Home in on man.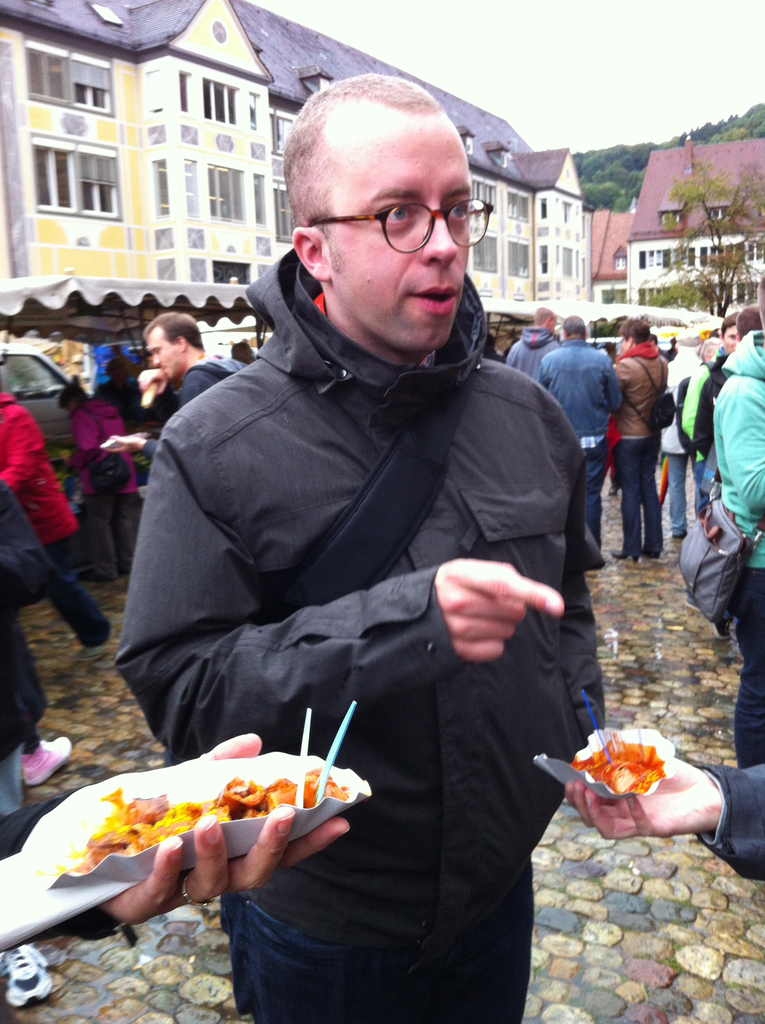
Homed in at <box>131,297,240,509</box>.
